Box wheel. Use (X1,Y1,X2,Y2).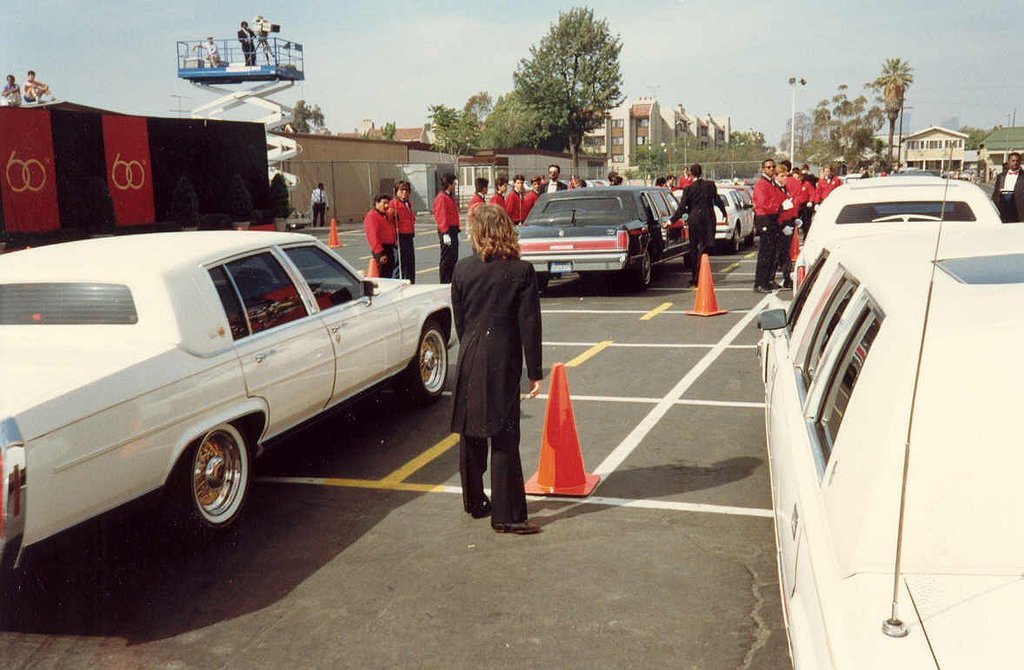
(403,324,453,408).
